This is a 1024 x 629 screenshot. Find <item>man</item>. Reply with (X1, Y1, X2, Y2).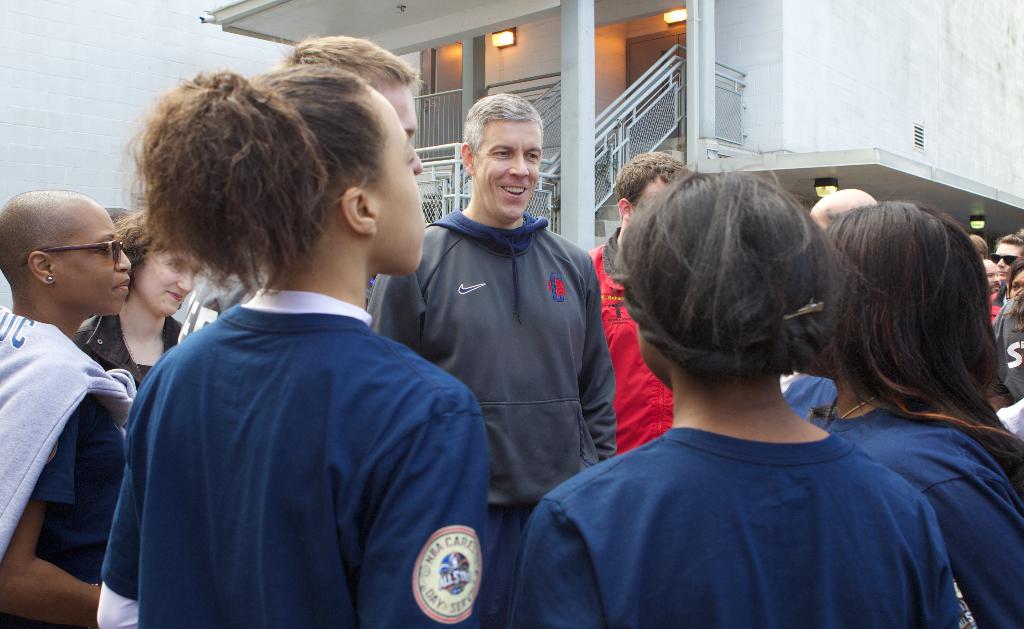
(369, 90, 616, 628).
